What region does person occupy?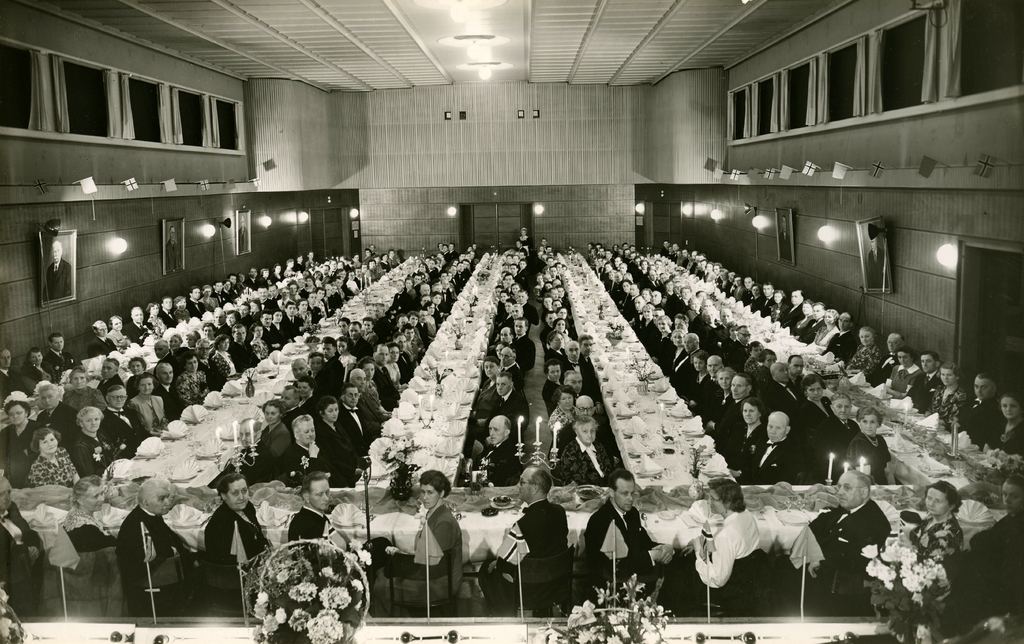
select_region(567, 479, 689, 622).
